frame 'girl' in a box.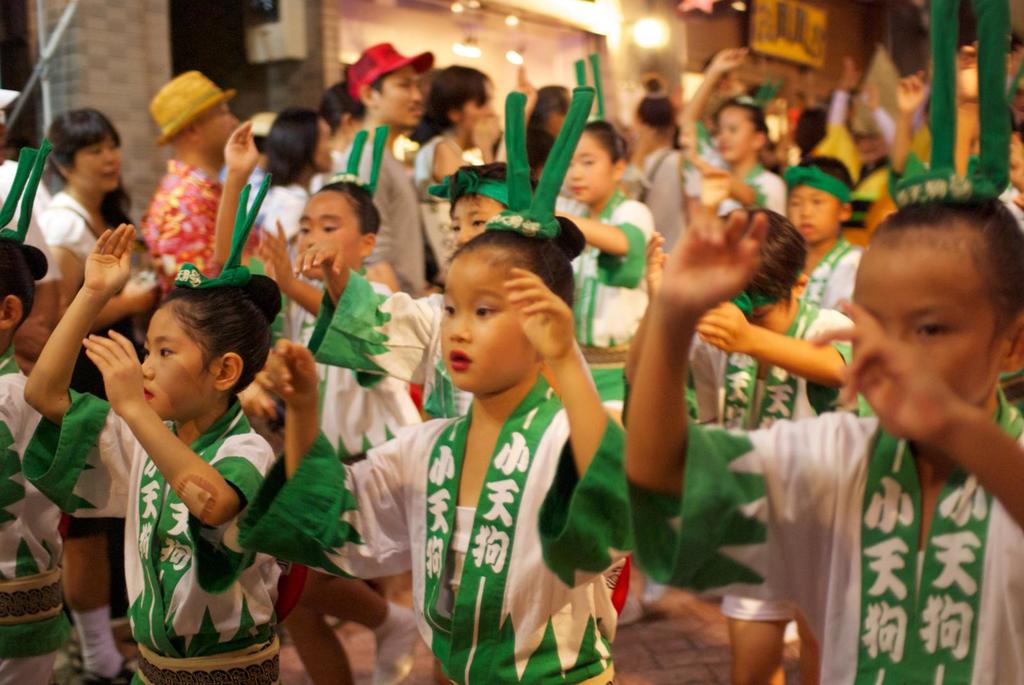
{"left": 19, "top": 220, "right": 285, "bottom": 684}.
